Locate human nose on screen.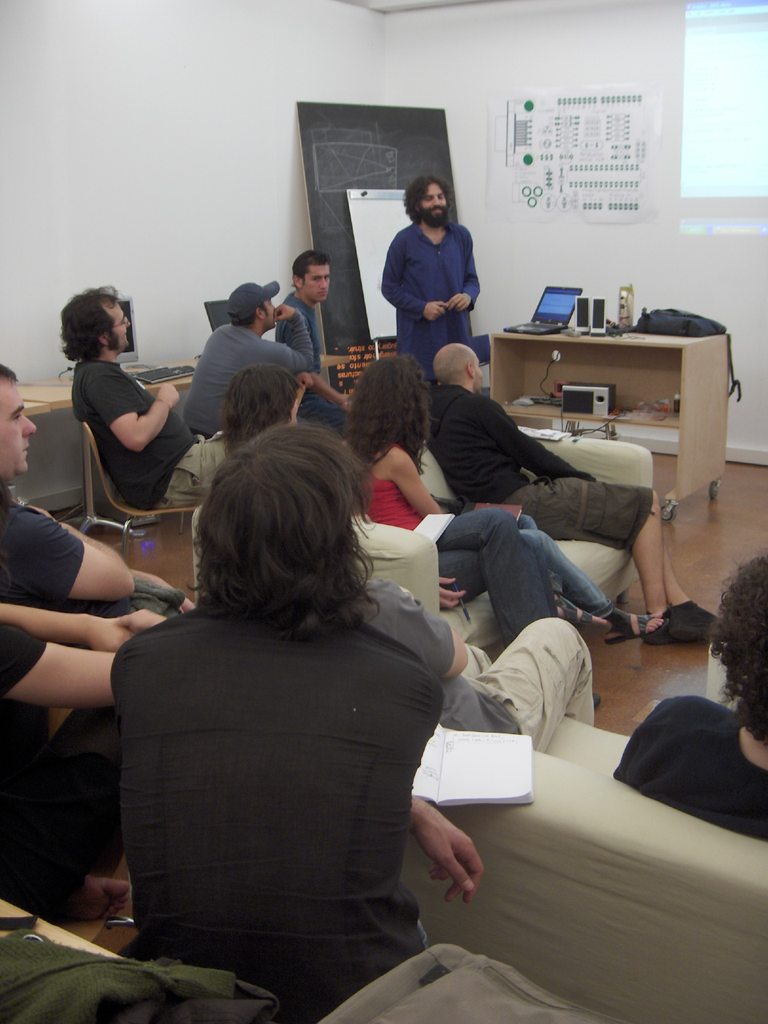
On screen at pyautogui.locateOnScreen(125, 314, 130, 330).
